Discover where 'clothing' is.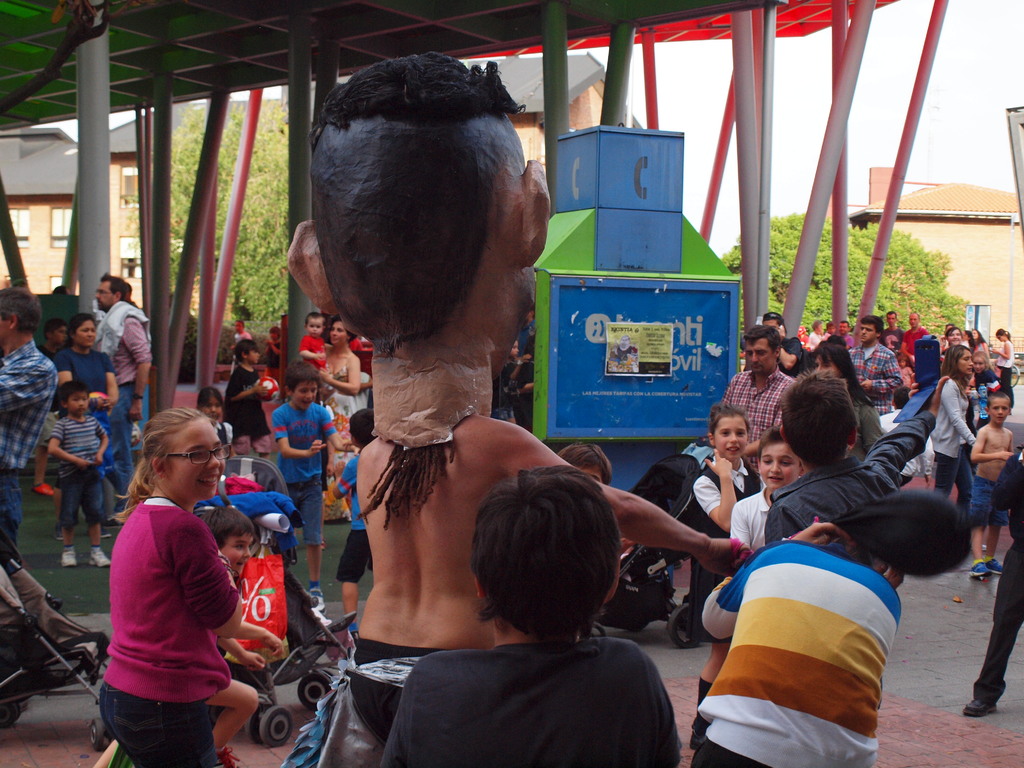
Discovered at {"left": 266, "top": 343, "right": 282, "bottom": 379}.
